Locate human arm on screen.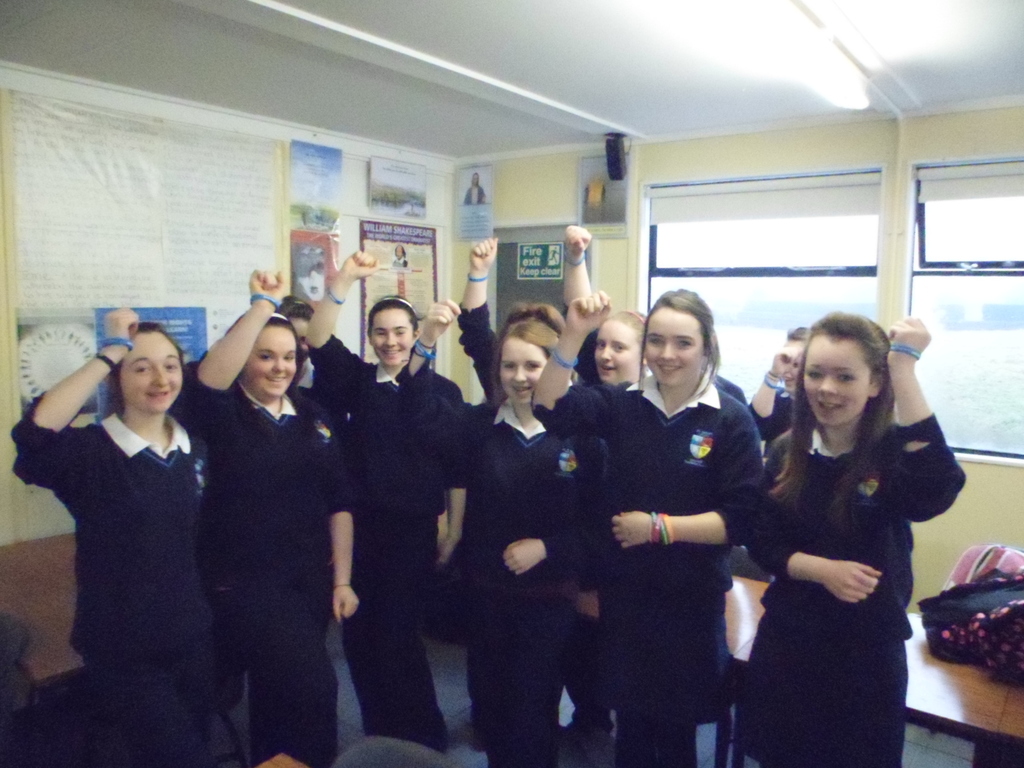
On screen at 173 268 288 438.
